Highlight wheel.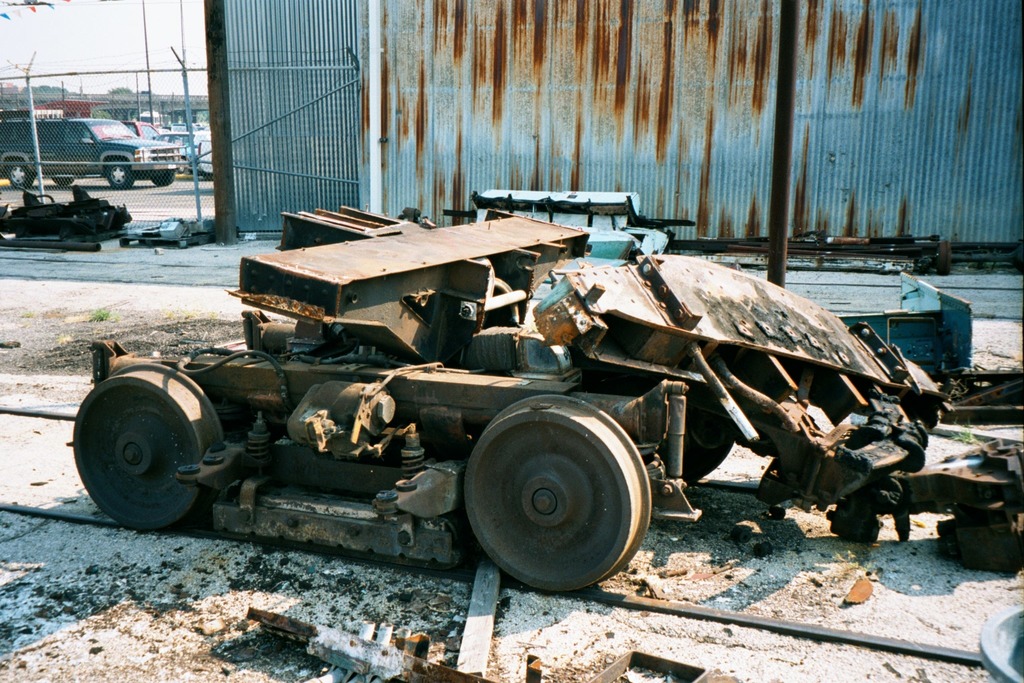
Highlighted region: bbox=(152, 173, 173, 187).
